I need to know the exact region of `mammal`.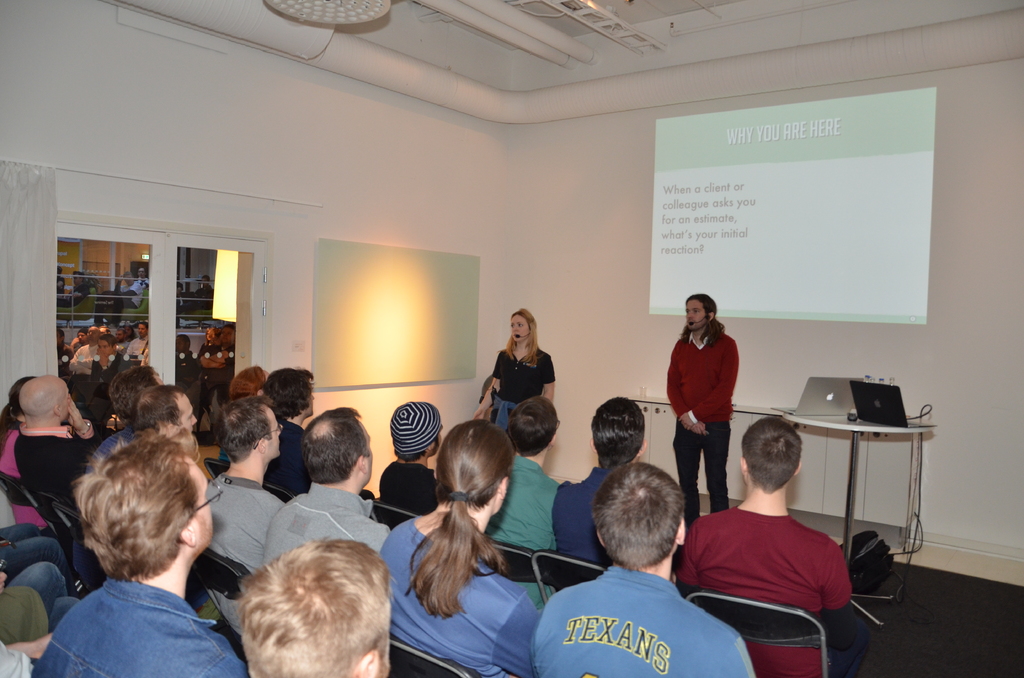
Region: left=378, top=400, right=445, bottom=516.
